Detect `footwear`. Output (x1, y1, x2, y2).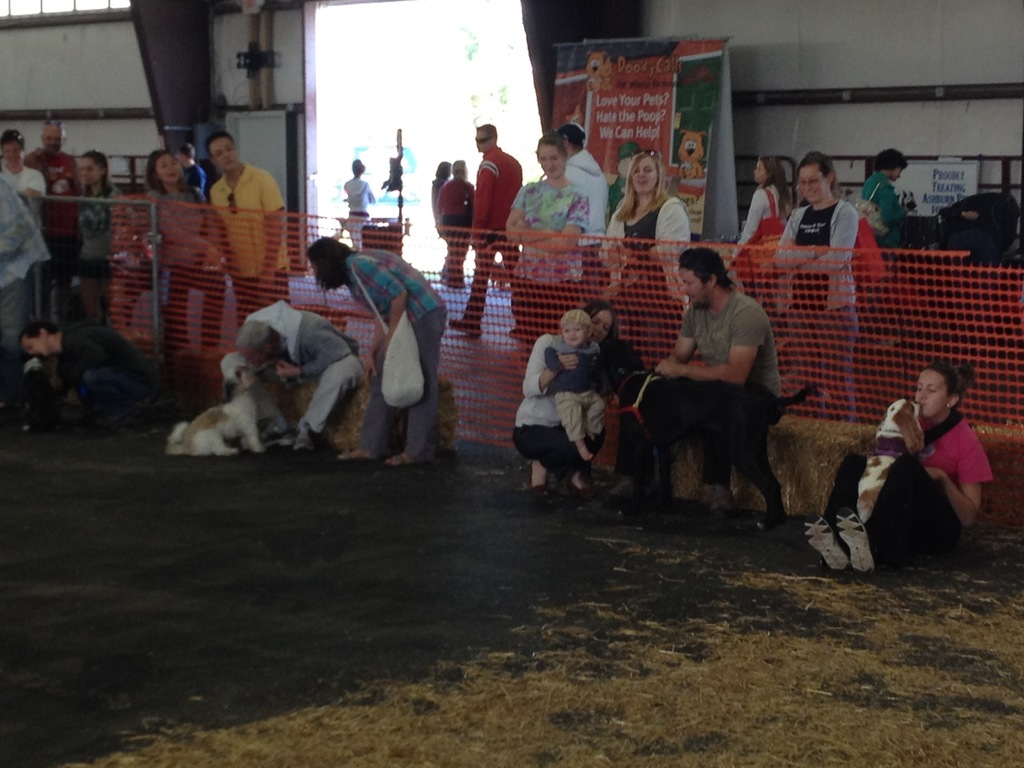
(747, 490, 797, 534).
